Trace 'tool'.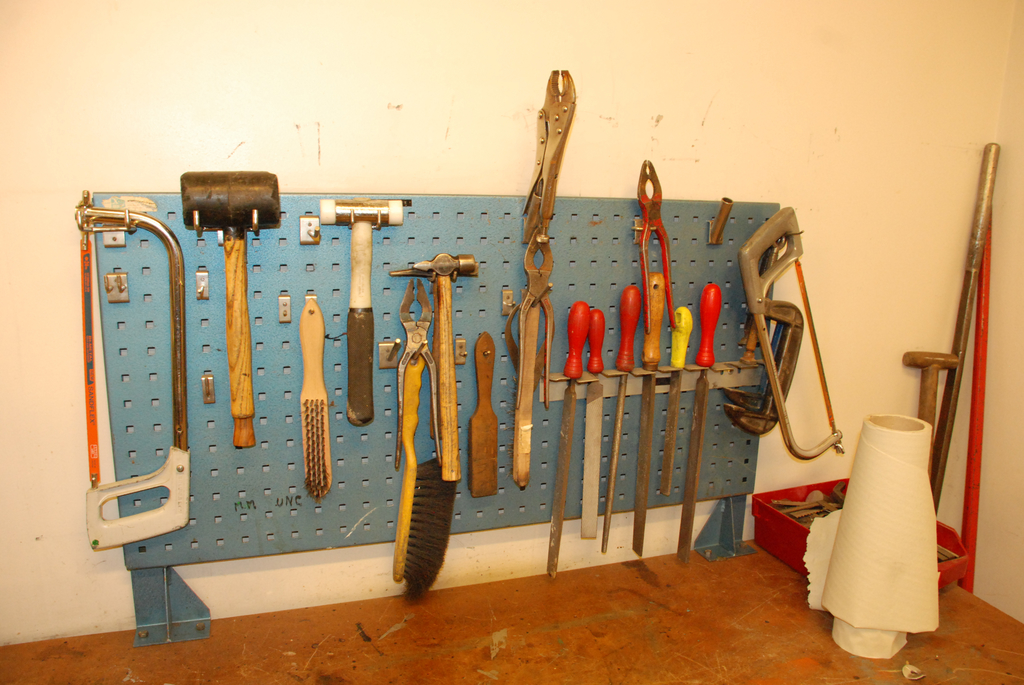
Traced to region(393, 281, 443, 471).
